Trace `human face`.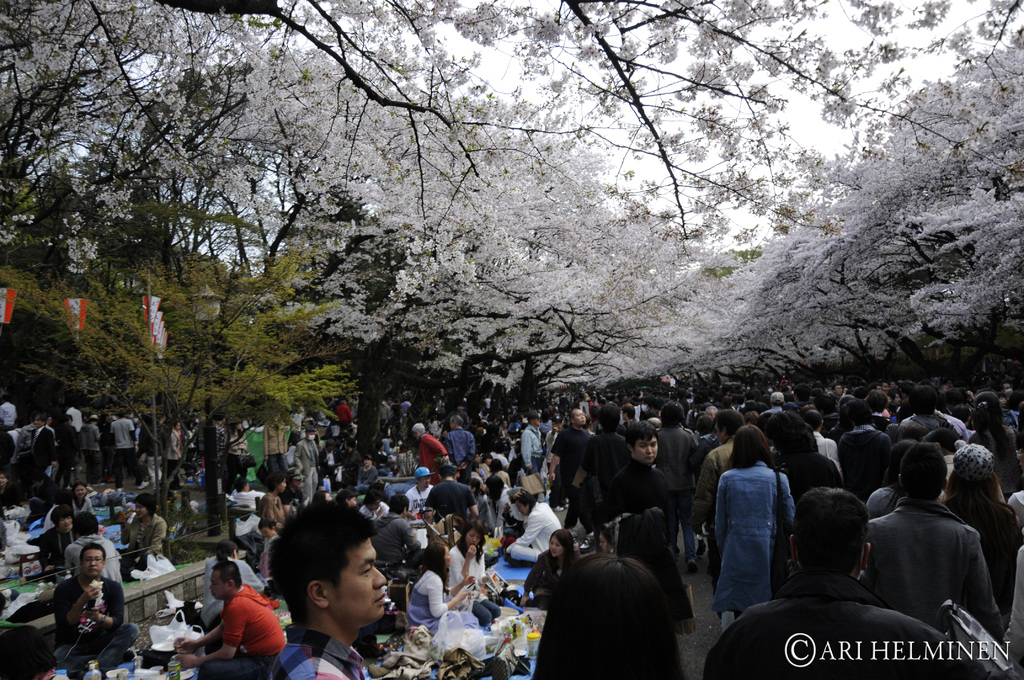
Traced to box=[332, 540, 391, 623].
